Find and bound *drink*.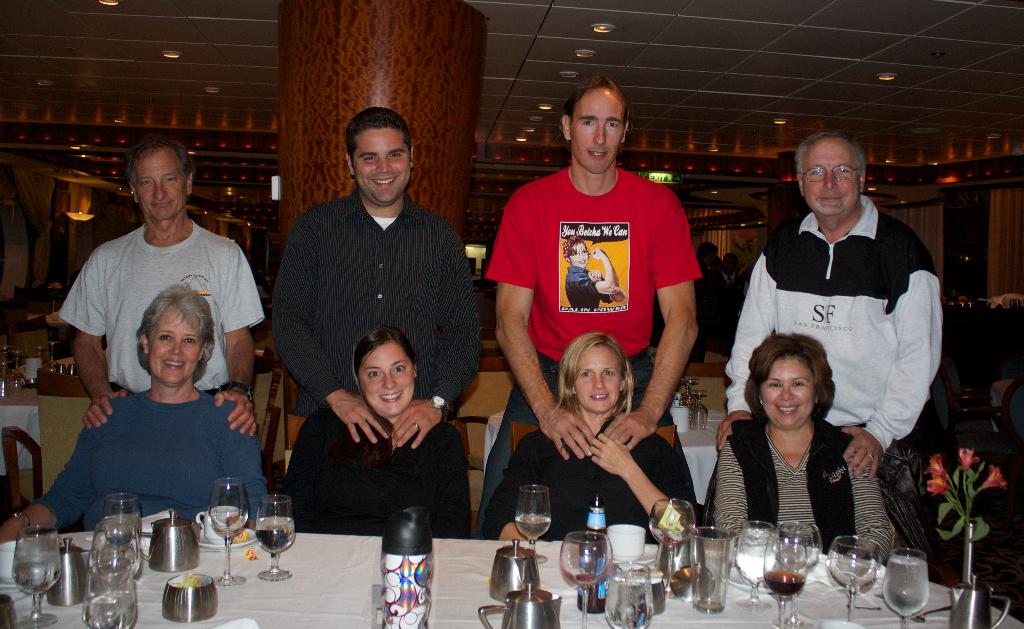
Bound: select_region(879, 553, 934, 615).
